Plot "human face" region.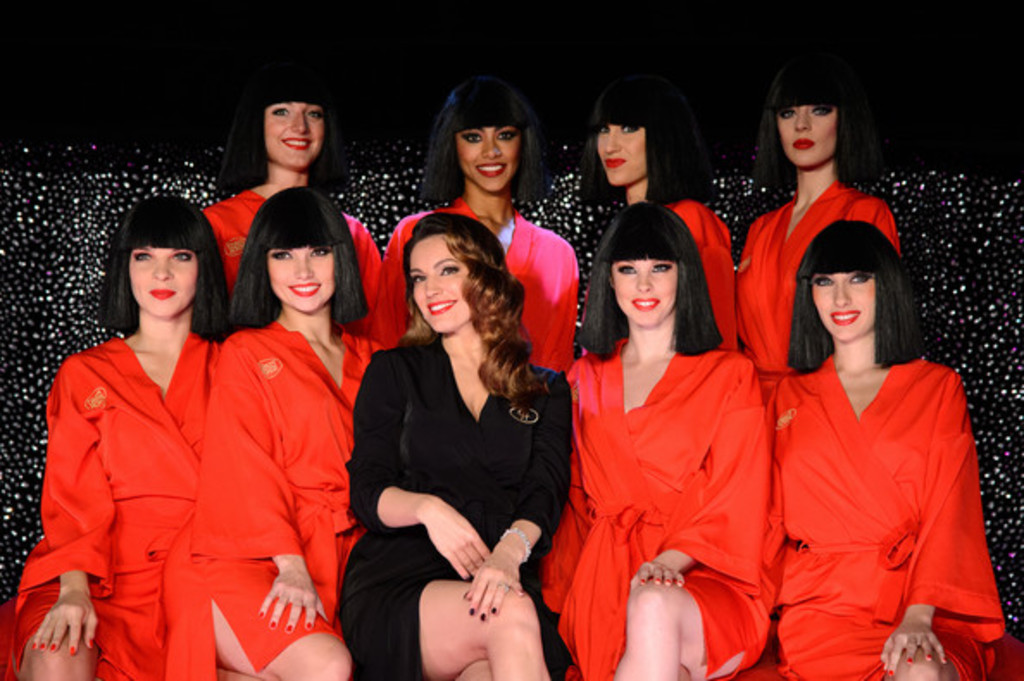
Plotted at x1=600 y1=119 x2=646 y2=186.
